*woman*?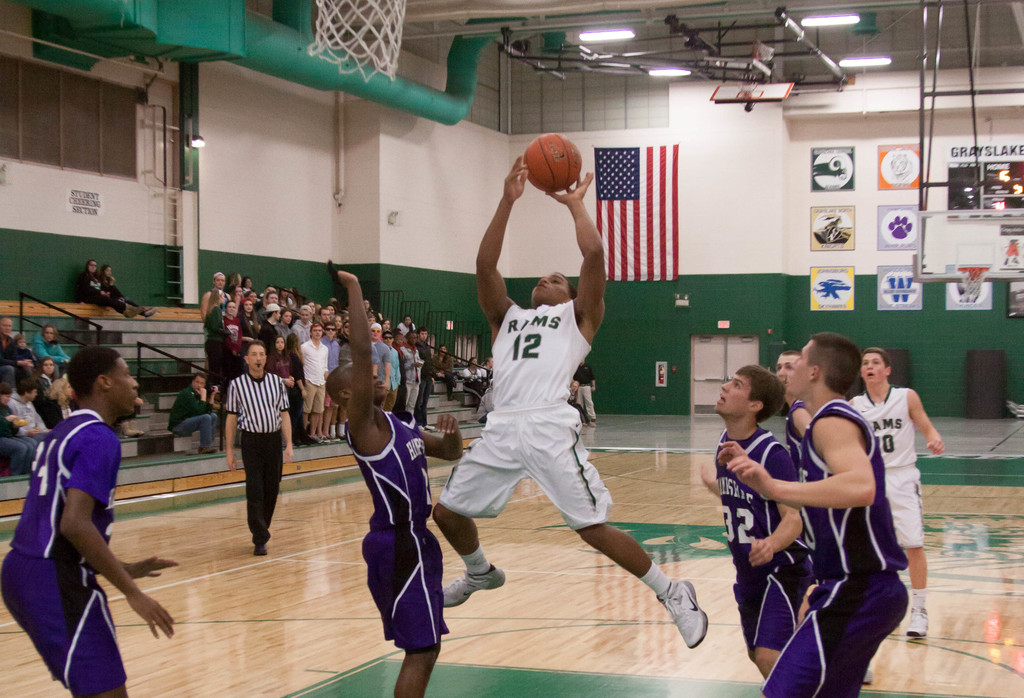
bbox=[246, 289, 258, 305]
